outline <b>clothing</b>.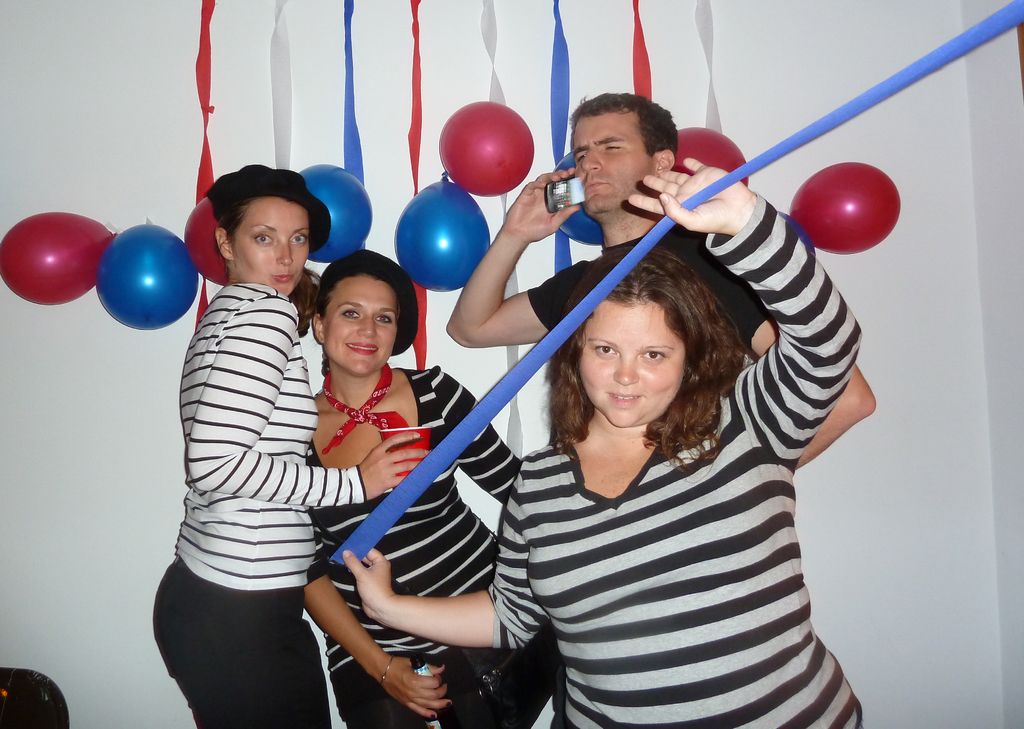
Outline: BBox(298, 363, 528, 728).
